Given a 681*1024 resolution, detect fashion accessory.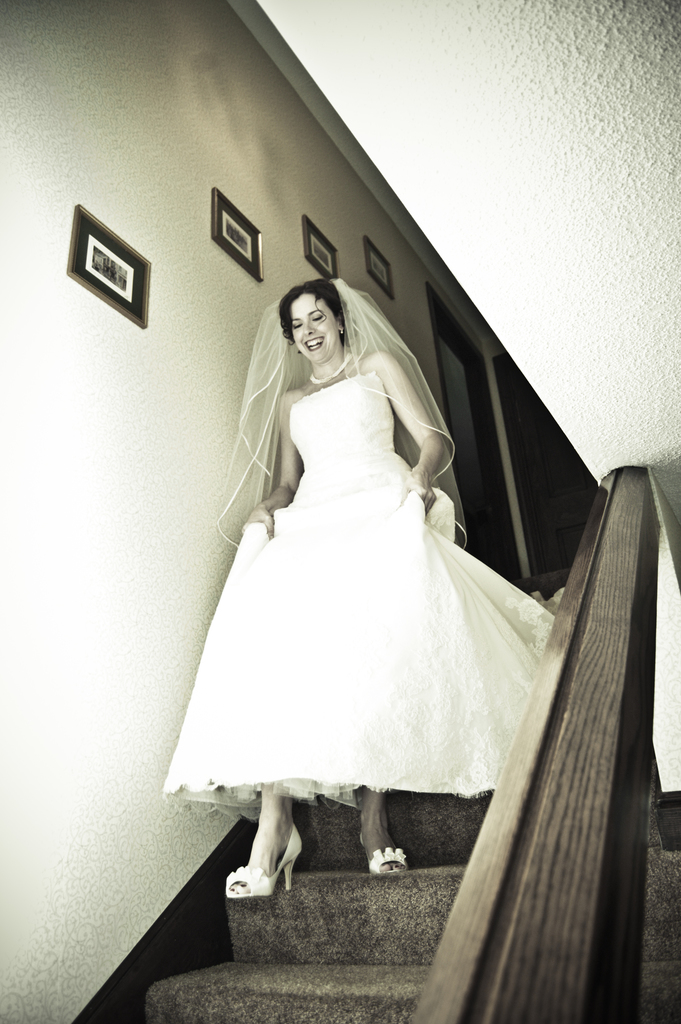
[356,829,406,875].
